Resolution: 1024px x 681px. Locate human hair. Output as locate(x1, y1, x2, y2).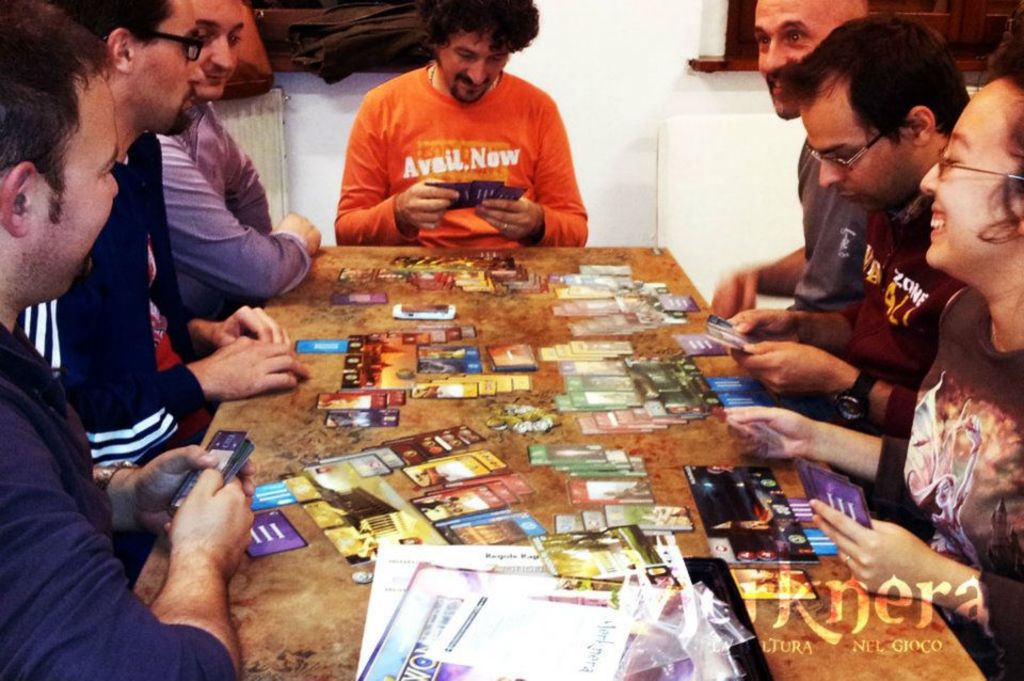
locate(417, 0, 544, 58).
